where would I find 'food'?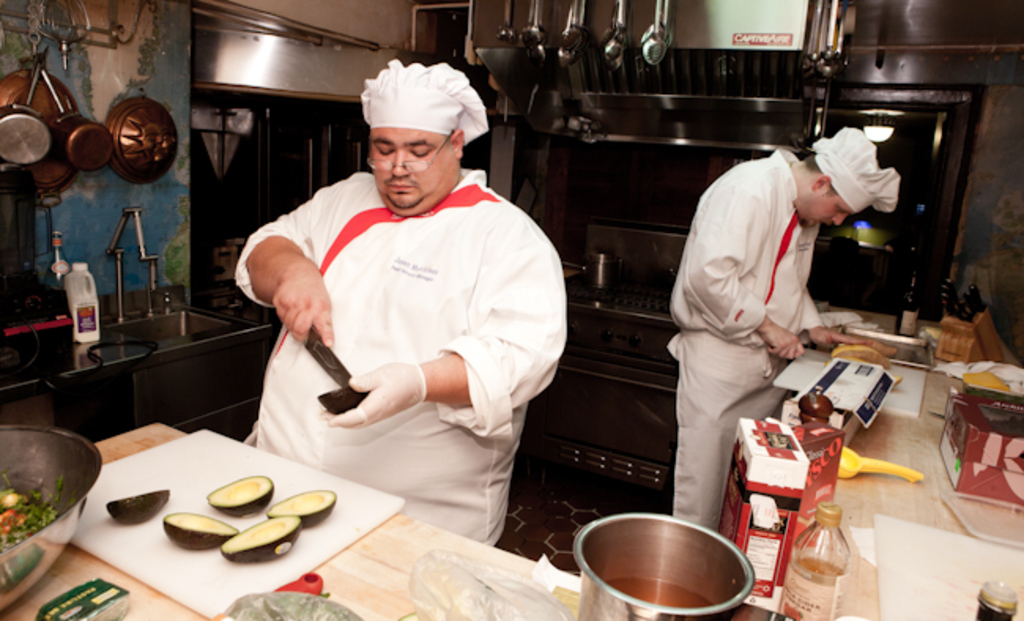
At l=95, t=479, r=175, b=533.
